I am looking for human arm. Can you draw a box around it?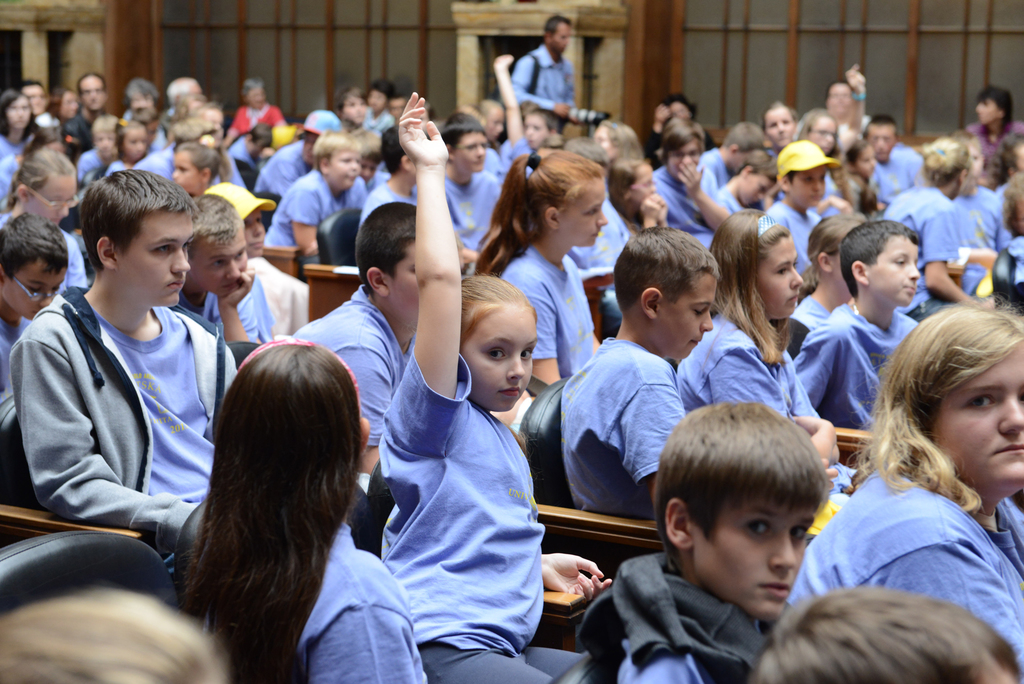
Sure, the bounding box is (846,58,867,141).
